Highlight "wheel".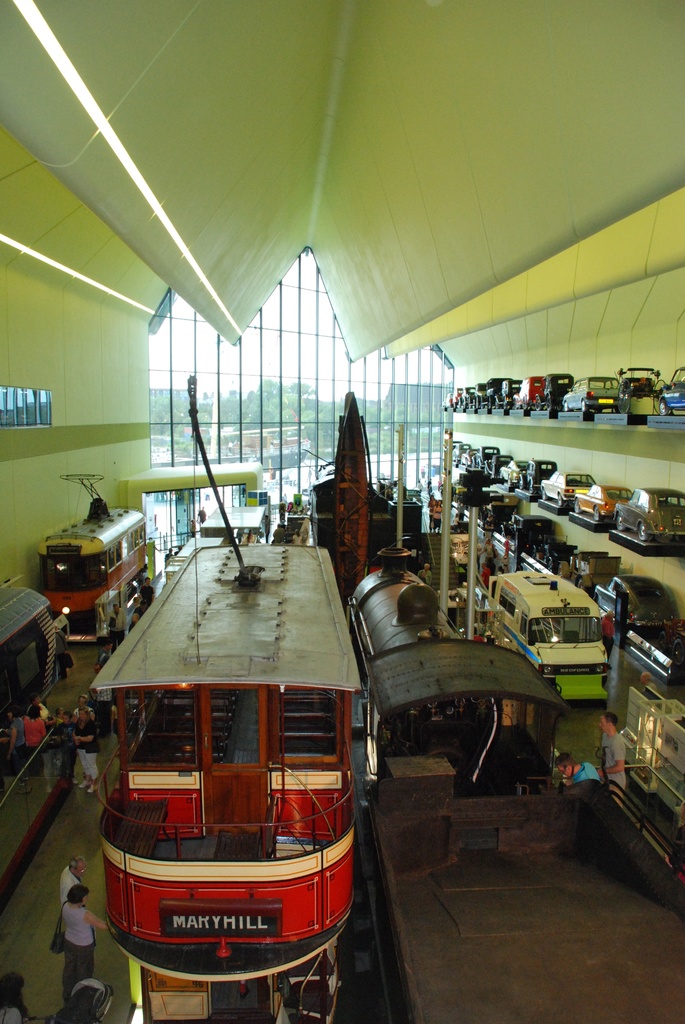
Highlighted region: (left=526, top=402, right=535, bottom=419).
